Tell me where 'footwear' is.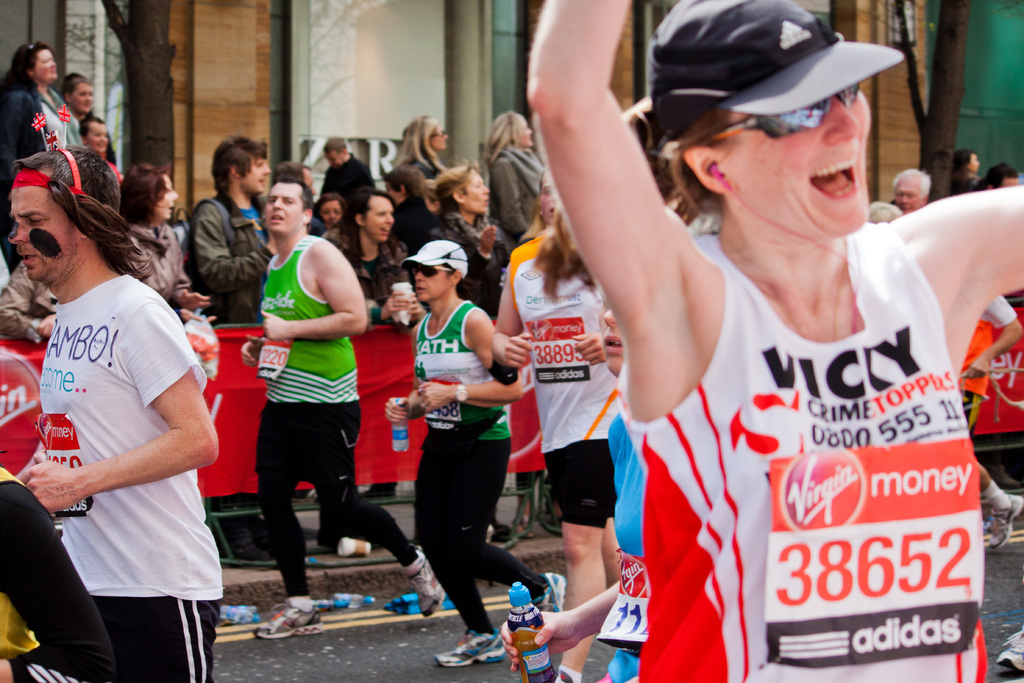
'footwear' is at bbox(988, 492, 1023, 552).
